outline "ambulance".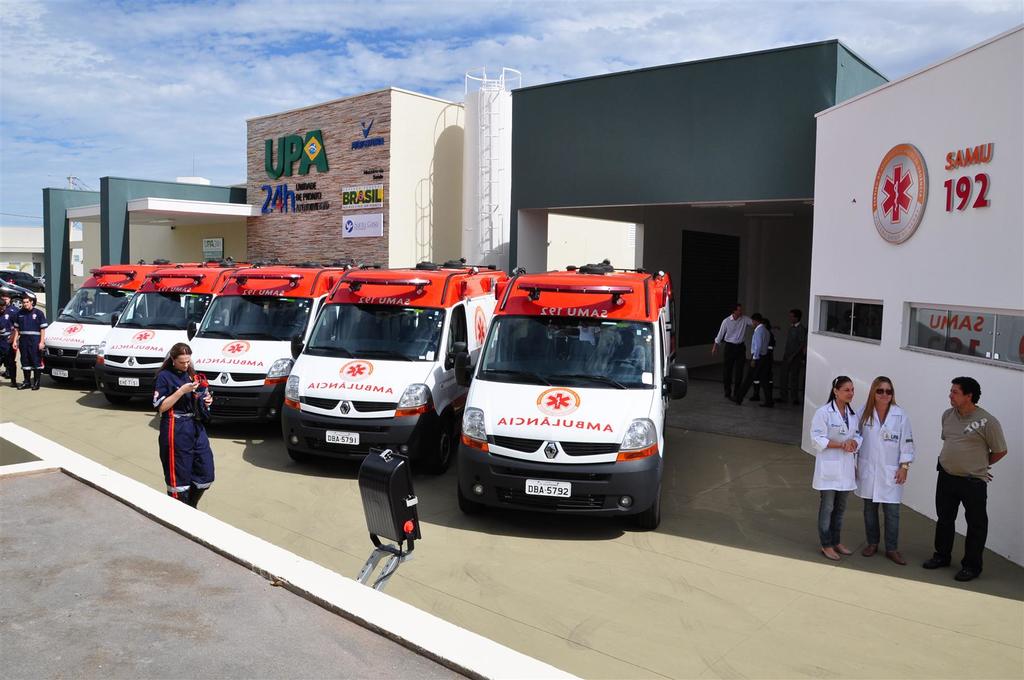
Outline: pyautogui.locateOnScreen(452, 264, 675, 527).
